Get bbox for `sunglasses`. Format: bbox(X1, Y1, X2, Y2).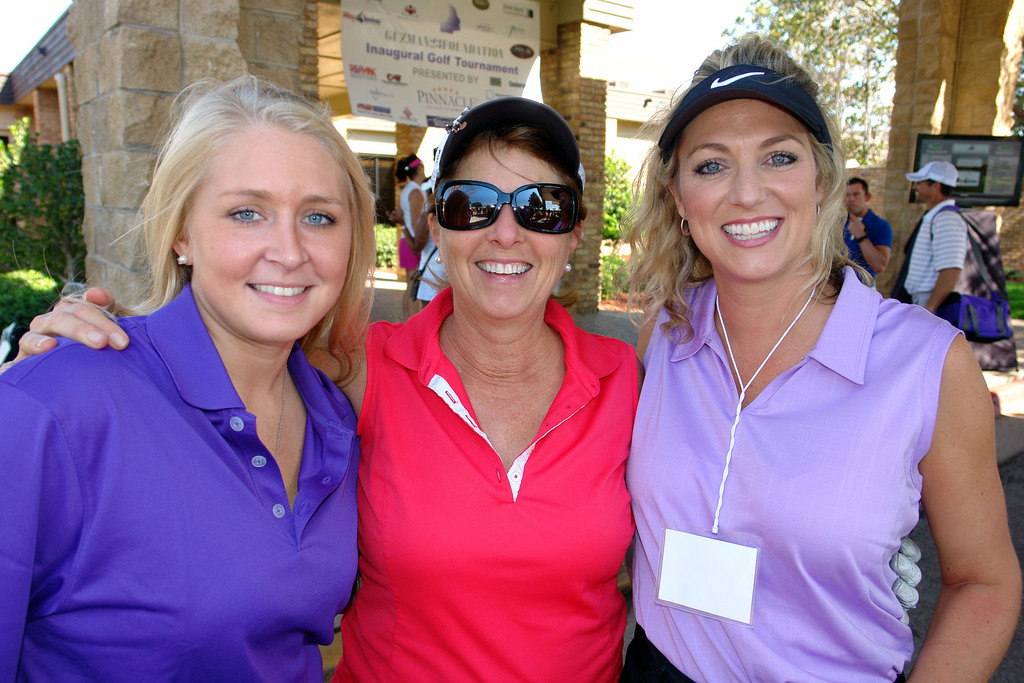
bbox(426, 178, 588, 236).
